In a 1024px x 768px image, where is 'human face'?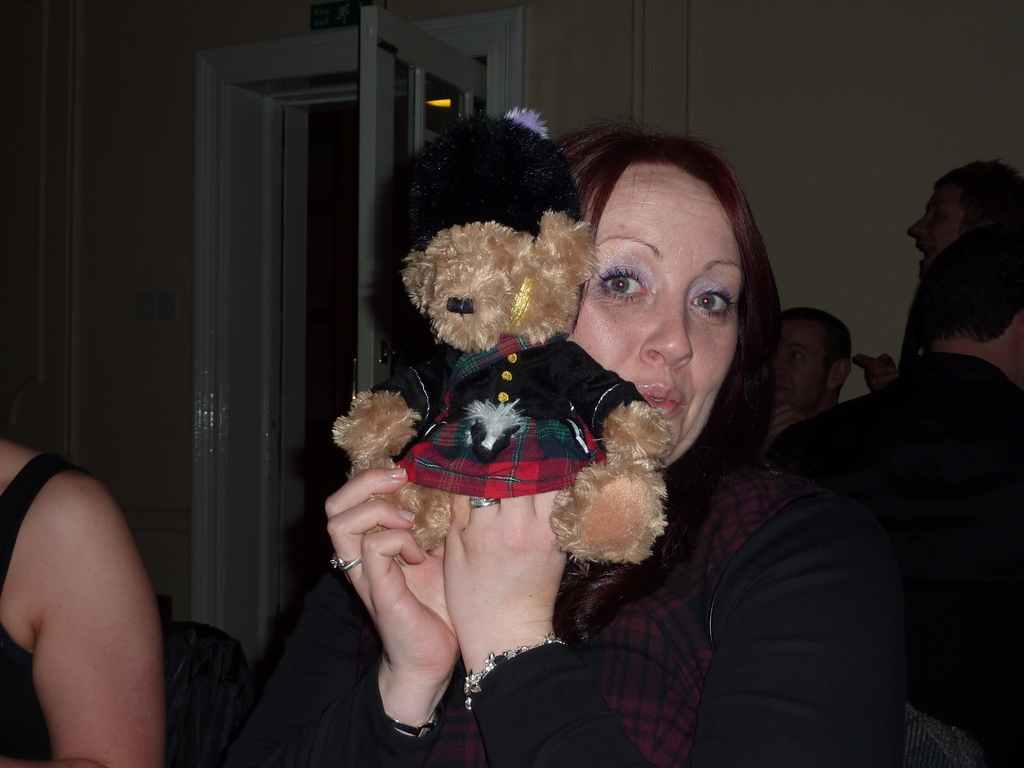
l=767, t=327, r=835, b=399.
